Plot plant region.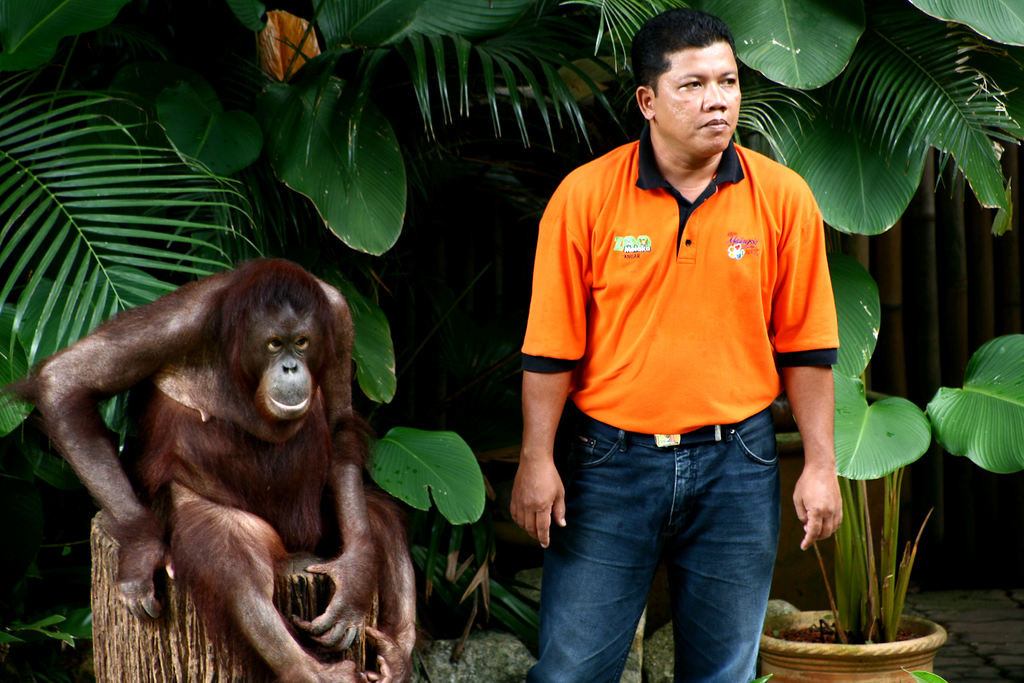
Plotted at <box>452,0,1023,634</box>.
